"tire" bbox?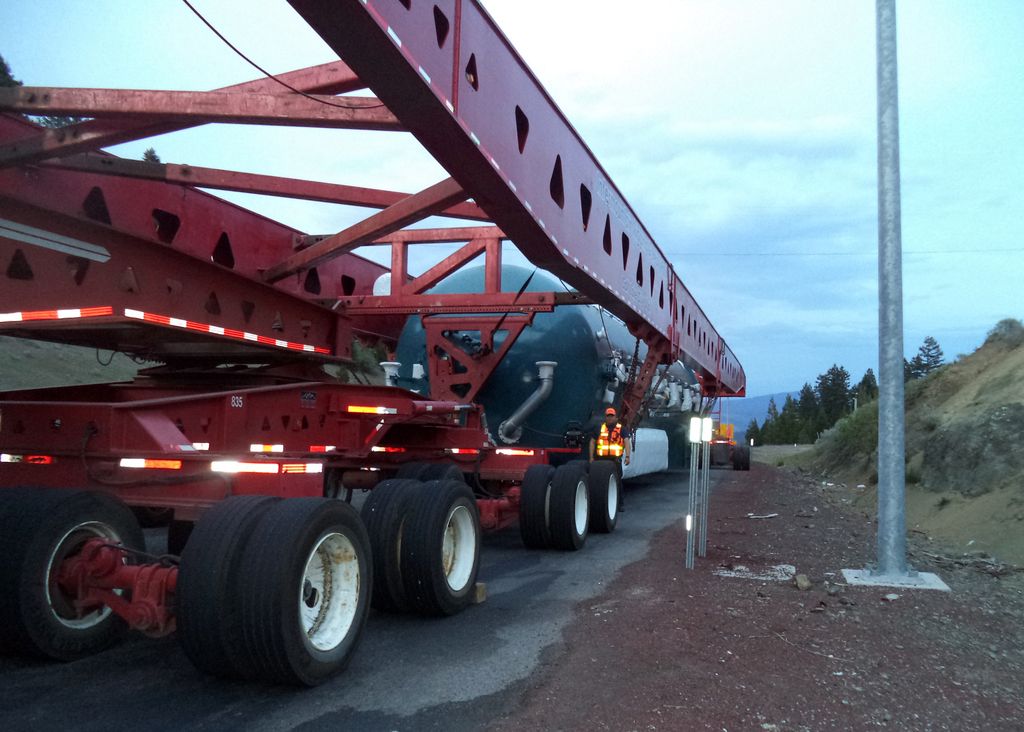
box=[403, 480, 480, 619]
